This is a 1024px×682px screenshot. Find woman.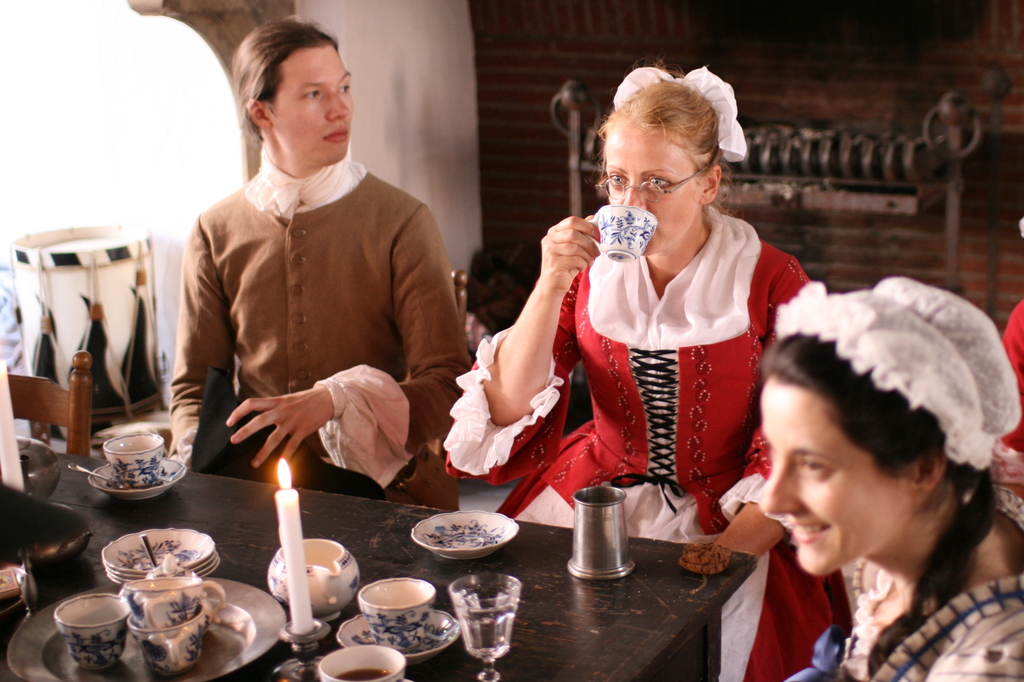
Bounding box: [x1=173, y1=17, x2=470, y2=514].
